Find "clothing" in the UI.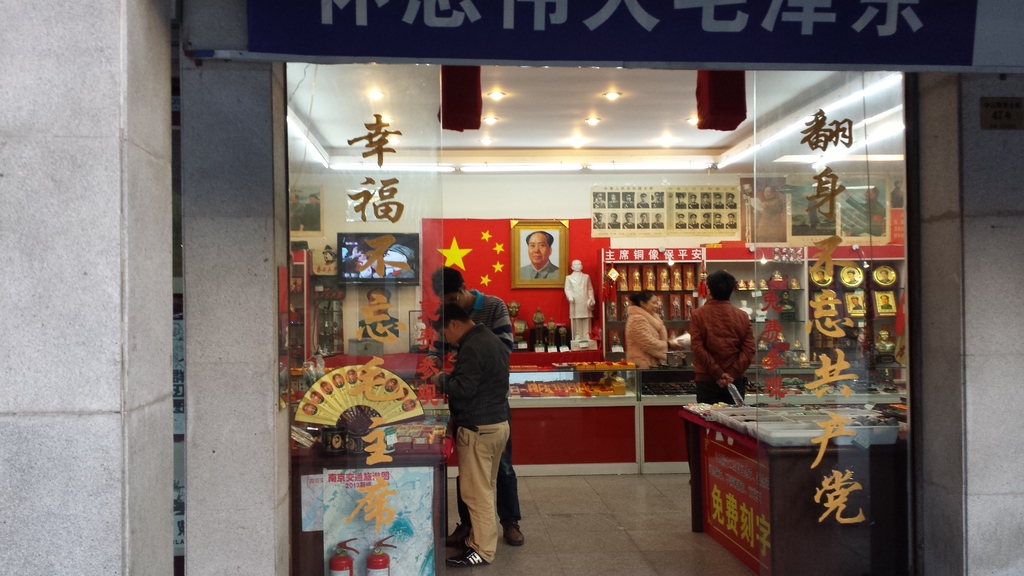
UI element at rect(358, 313, 400, 337).
